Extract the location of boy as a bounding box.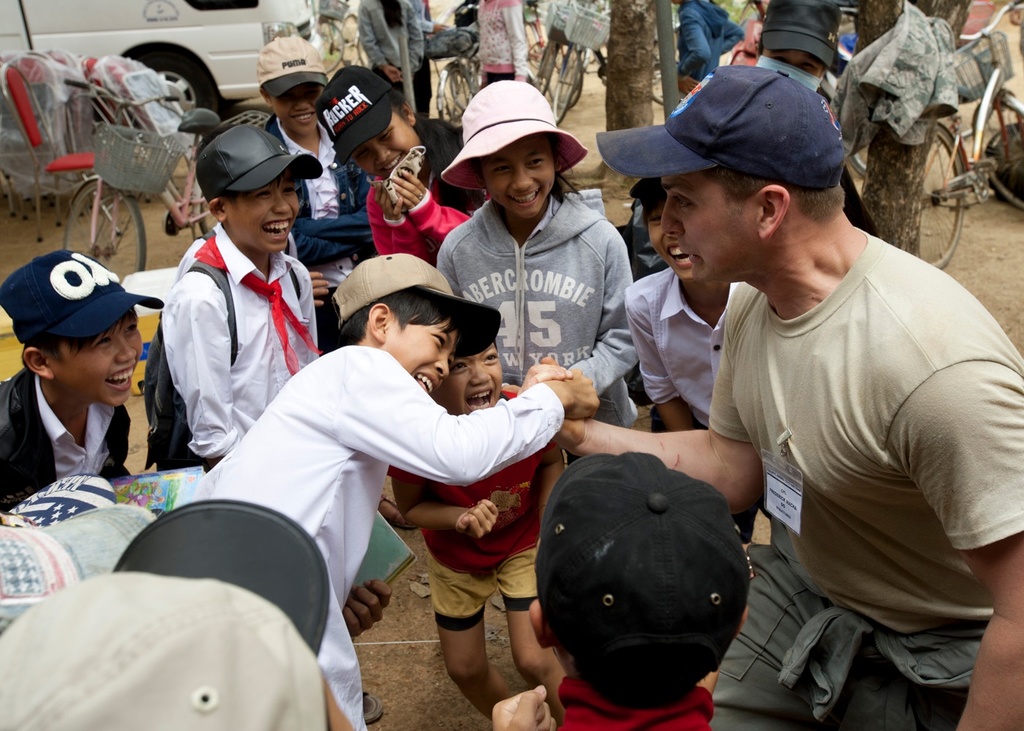
{"left": 193, "top": 251, "right": 597, "bottom": 730}.
